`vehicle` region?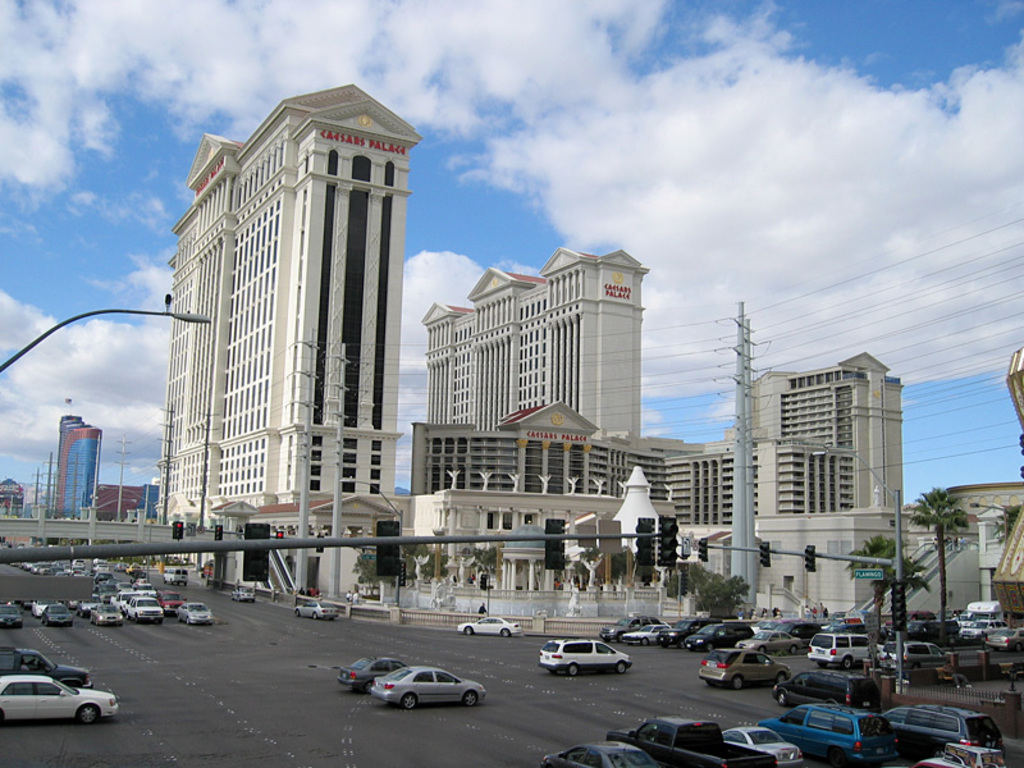
rect(607, 721, 774, 765)
